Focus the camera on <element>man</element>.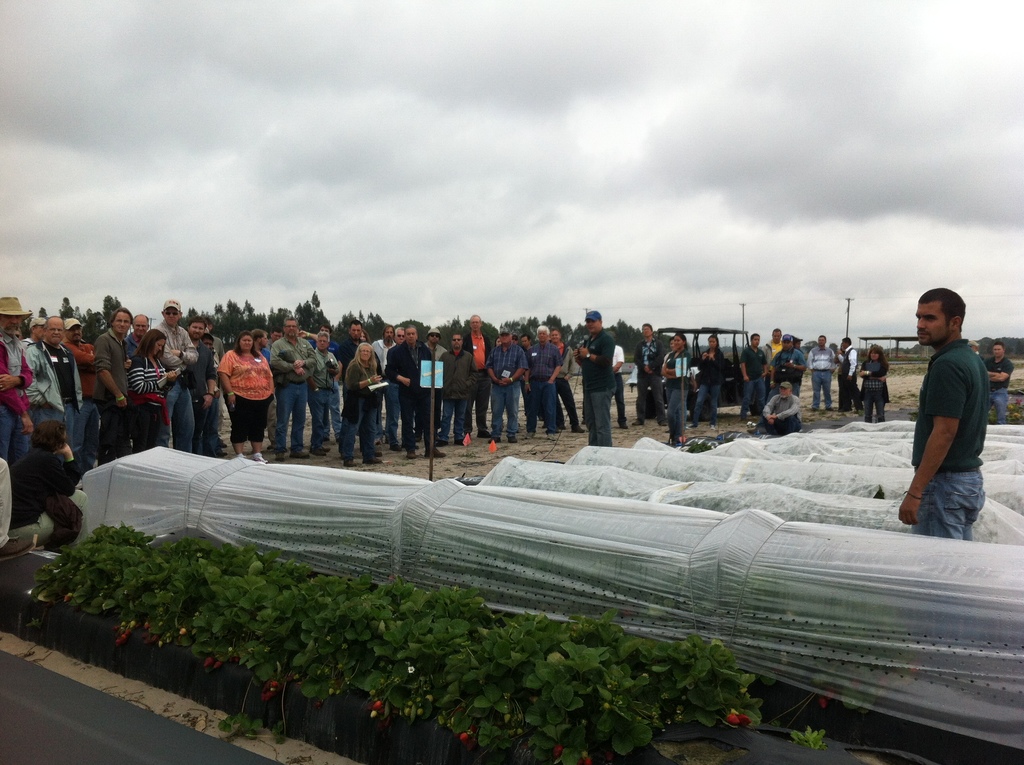
Focus region: {"left": 836, "top": 335, "right": 865, "bottom": 413}.
